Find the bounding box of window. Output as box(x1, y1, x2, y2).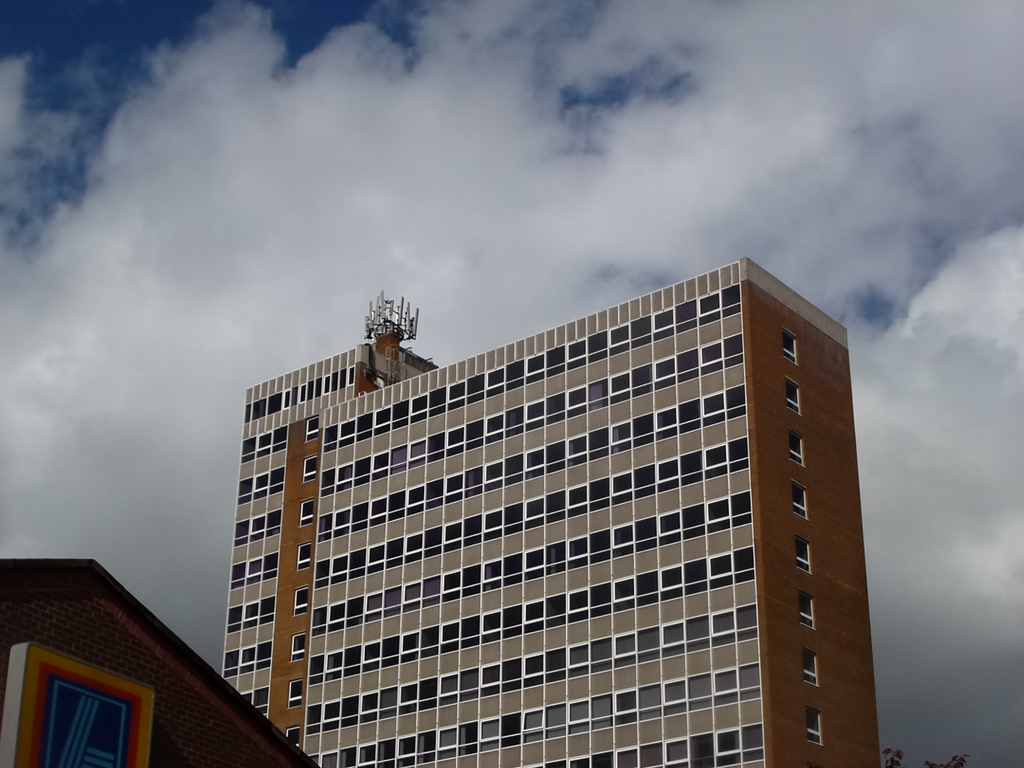
box(227, 561, 246, 589).
